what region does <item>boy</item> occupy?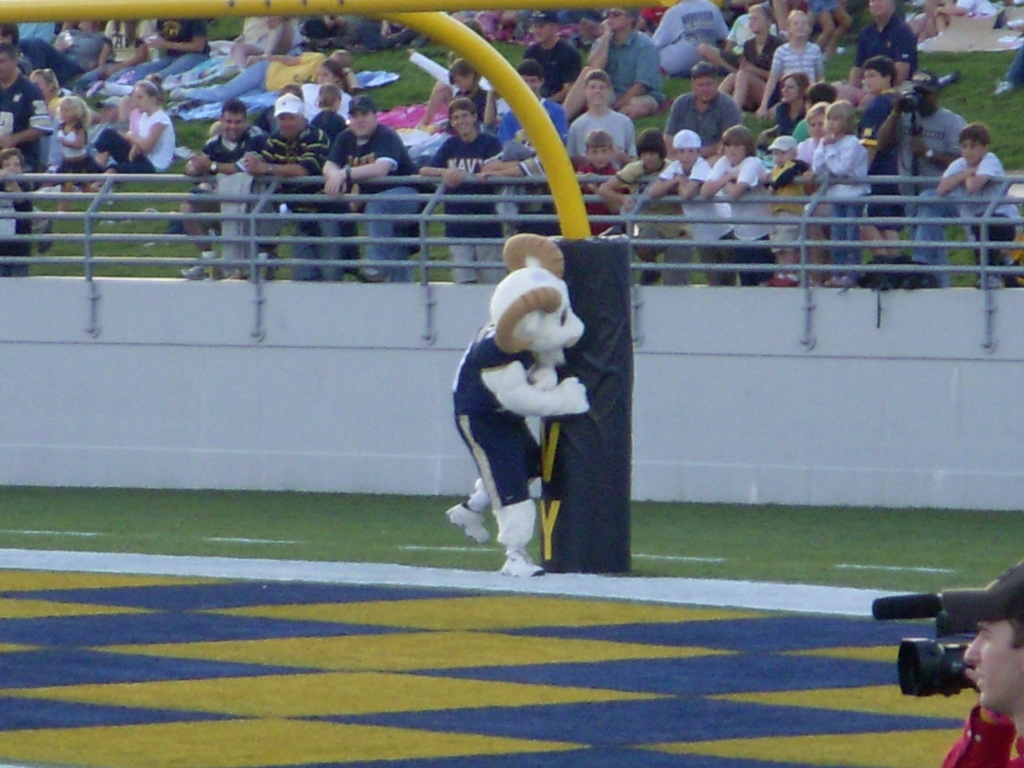
bbox=(854, 54, 912, 265).
